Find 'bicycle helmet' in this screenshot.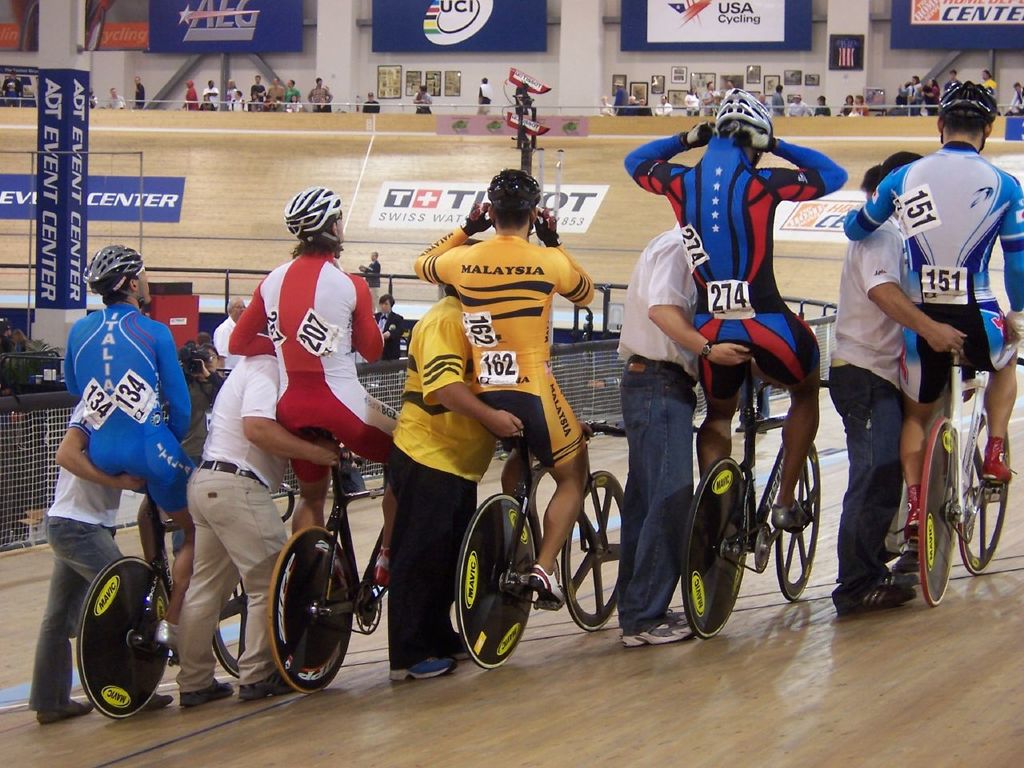
The bounding box for 'bicycle helmet' is x1=81 y1=243 x2=146 y2=309.
